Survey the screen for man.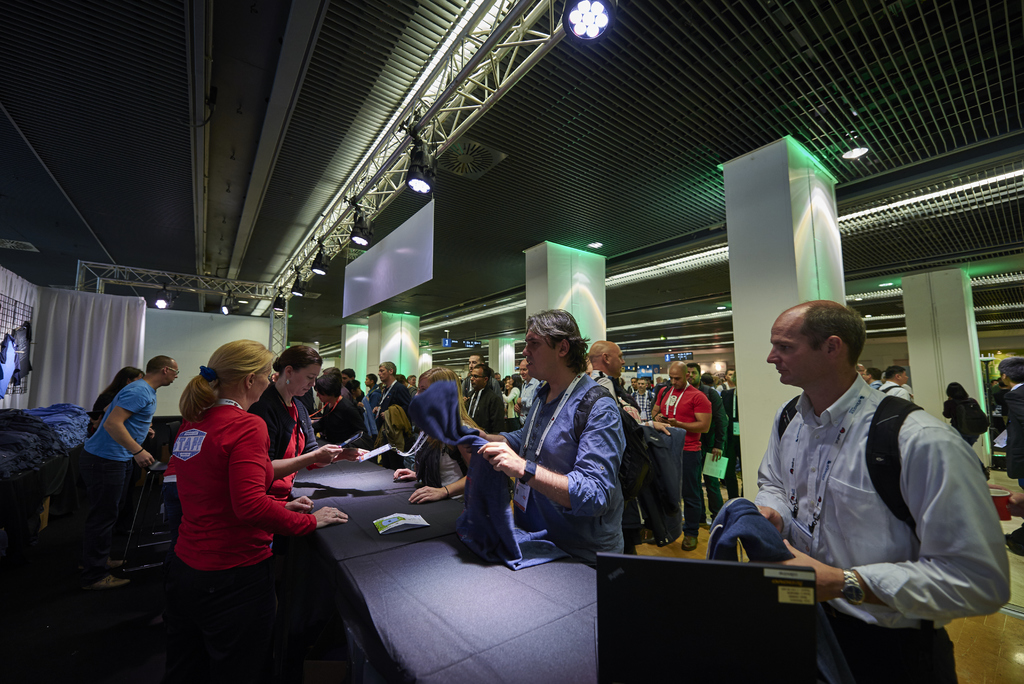
Survey found: locate(996, 359, 1023, 489).
